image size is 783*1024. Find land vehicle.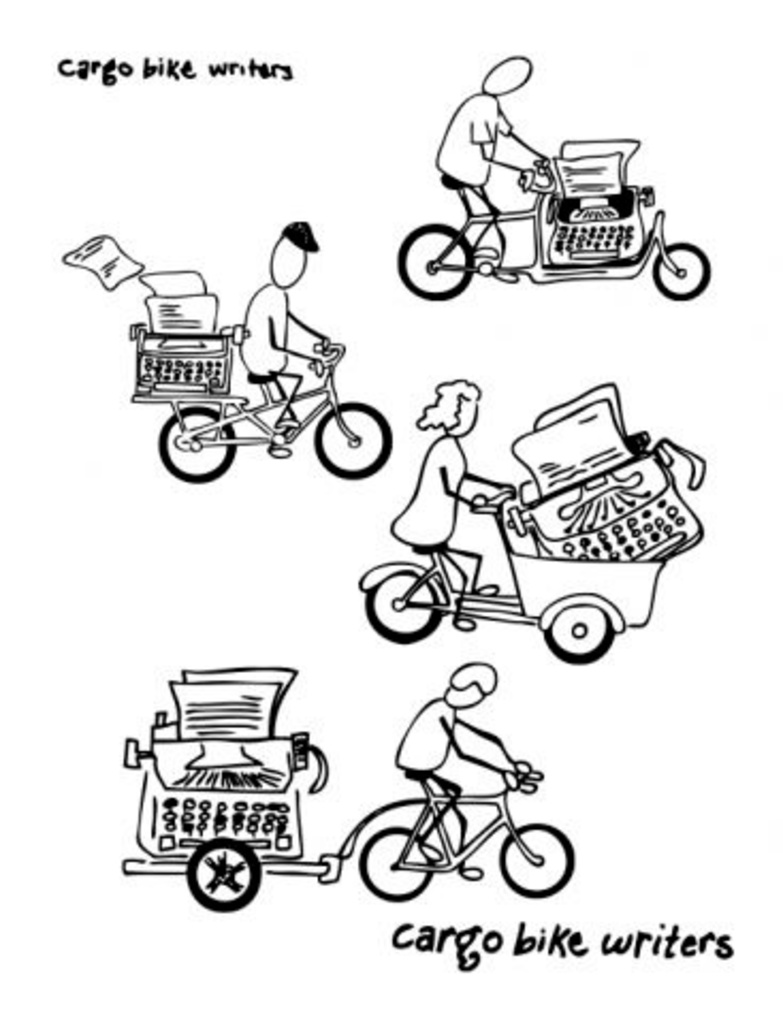
bbox(358, 489, 664, 666).
